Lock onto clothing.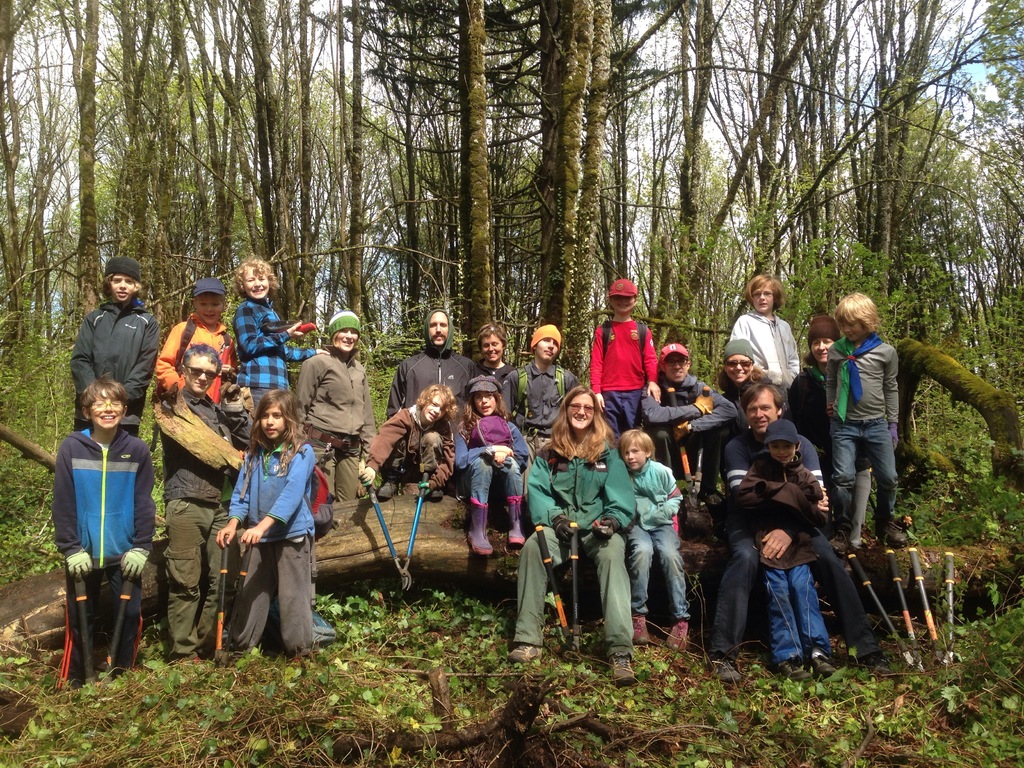
Locked: BBox(388, 339, 483, 415).
